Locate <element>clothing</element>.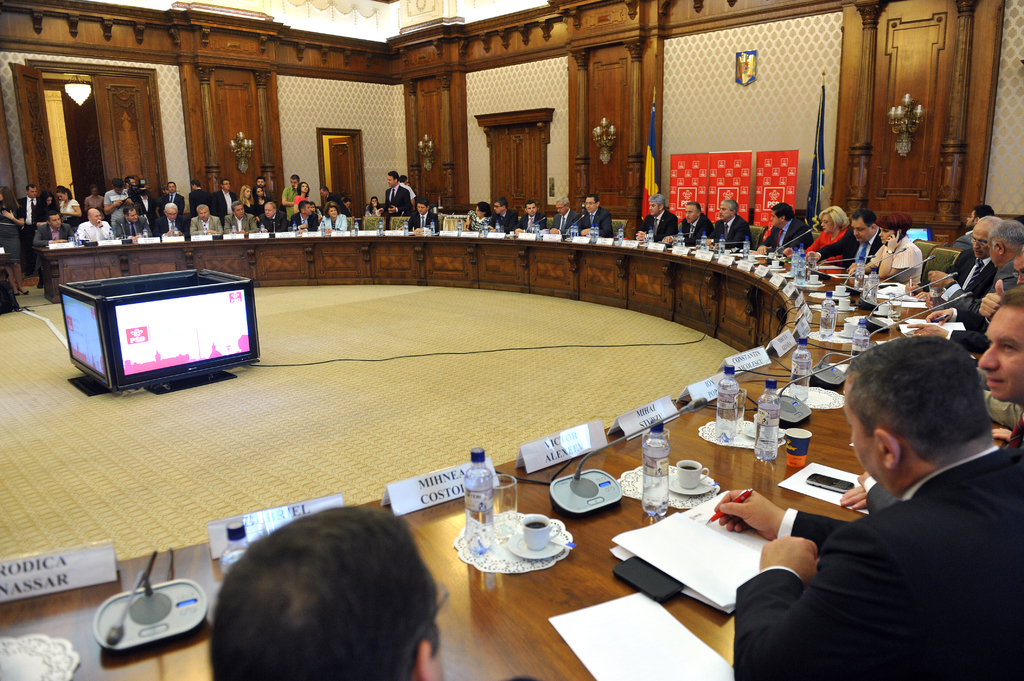
Bounding box: <region>762, 223, 812, 260</region>.
